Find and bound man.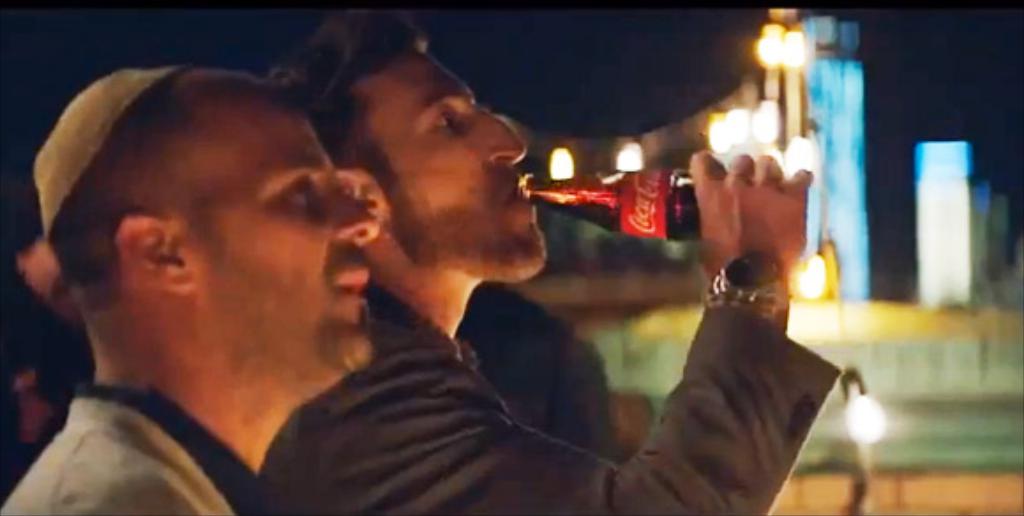
Bound: (0, 69, 380, 514).
